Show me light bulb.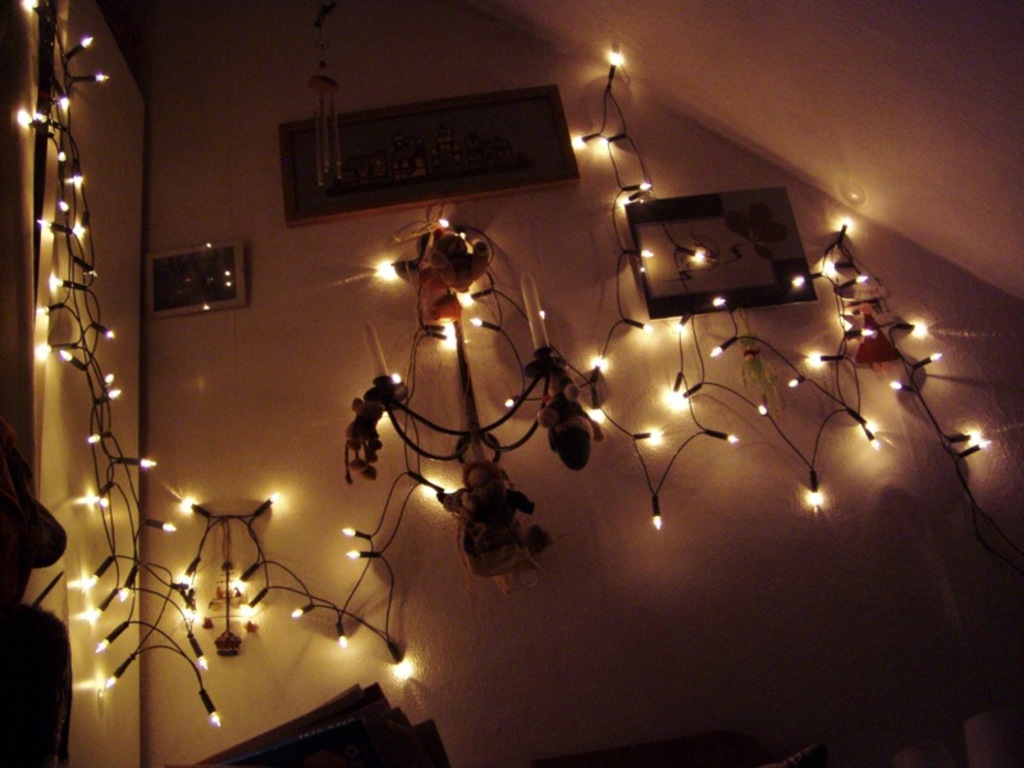
light bulb is here: {"x1": 654, "y1": 493, "x2": 663, "y2": 529}.
